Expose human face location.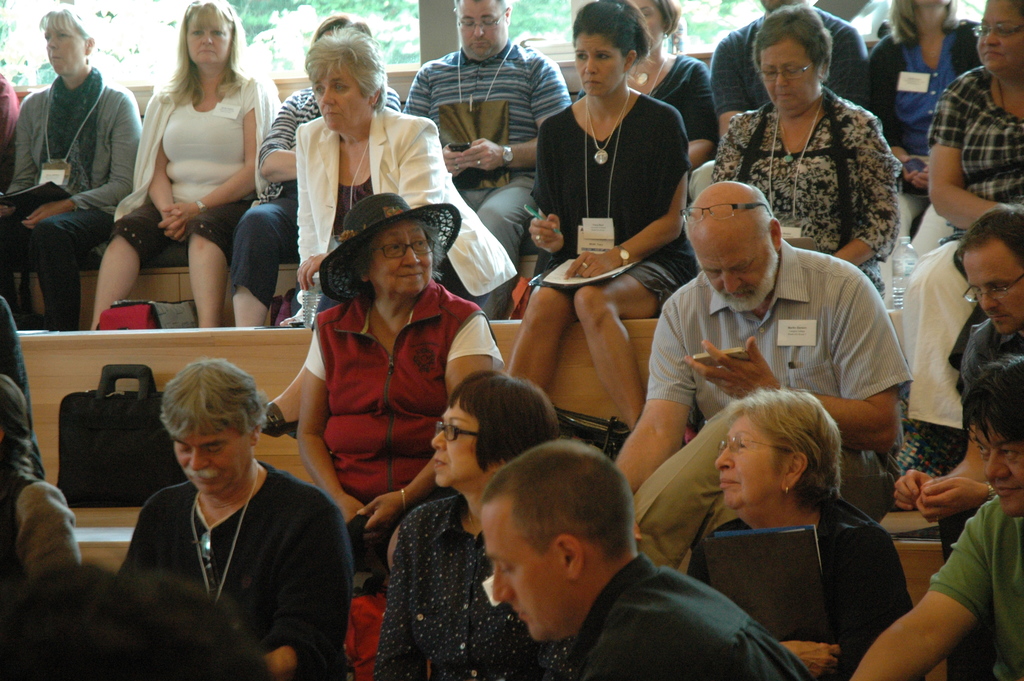
Exposed at region(372, 227, 432, 295).
